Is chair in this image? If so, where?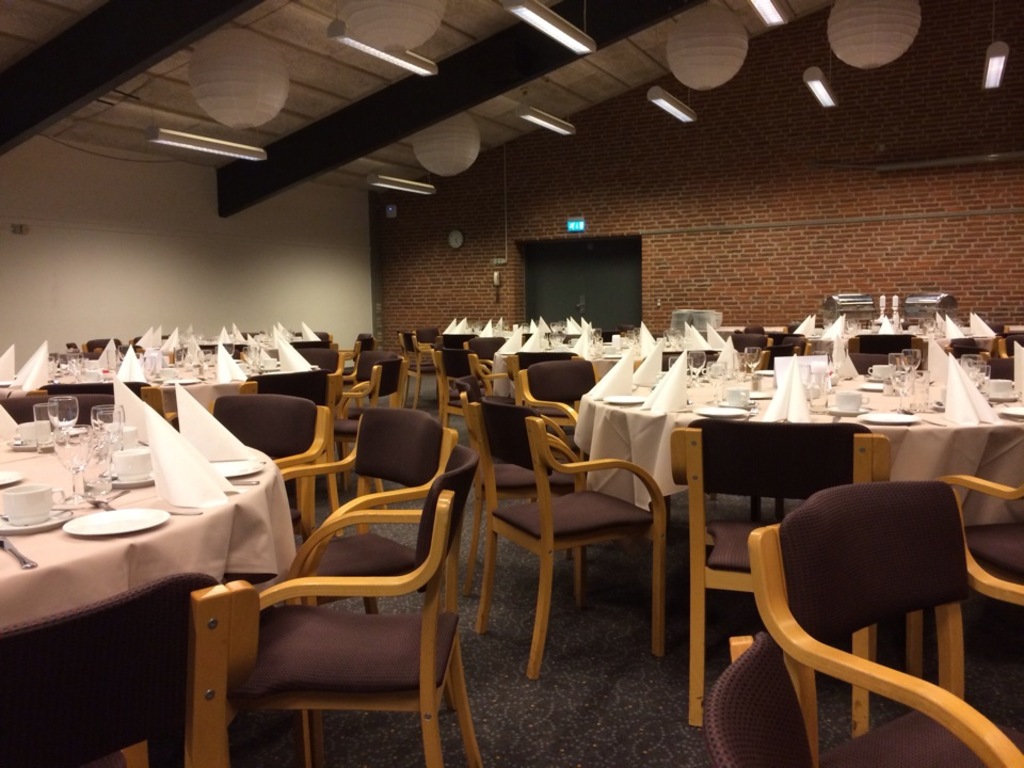
Yes, at 714 460 993 766.
